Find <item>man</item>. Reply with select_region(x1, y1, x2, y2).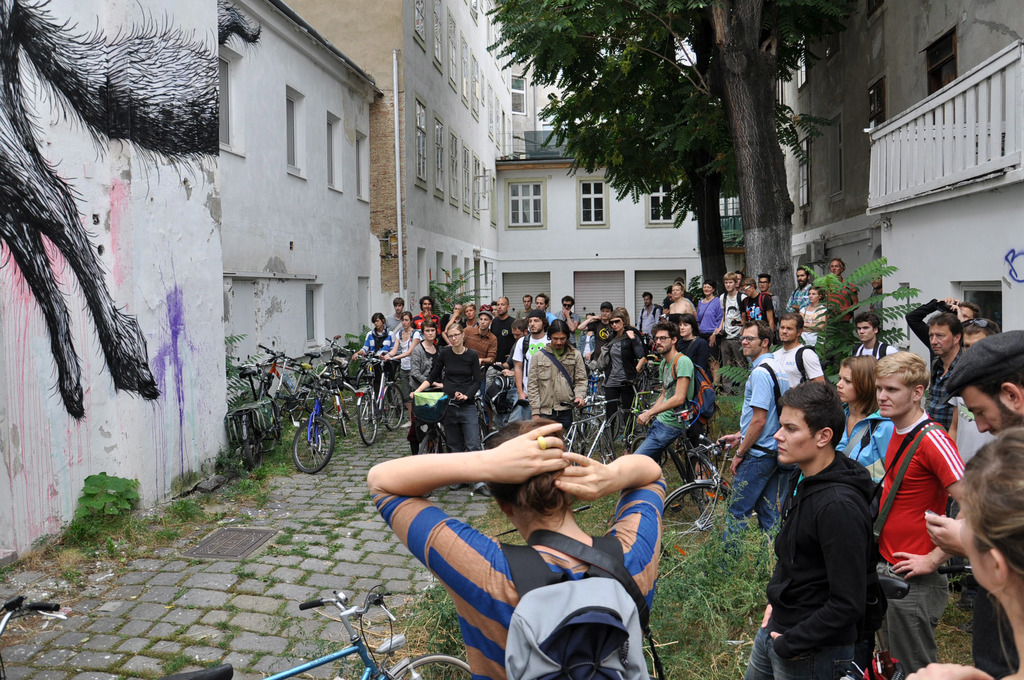
select_region(634, 291, 666, 343).
